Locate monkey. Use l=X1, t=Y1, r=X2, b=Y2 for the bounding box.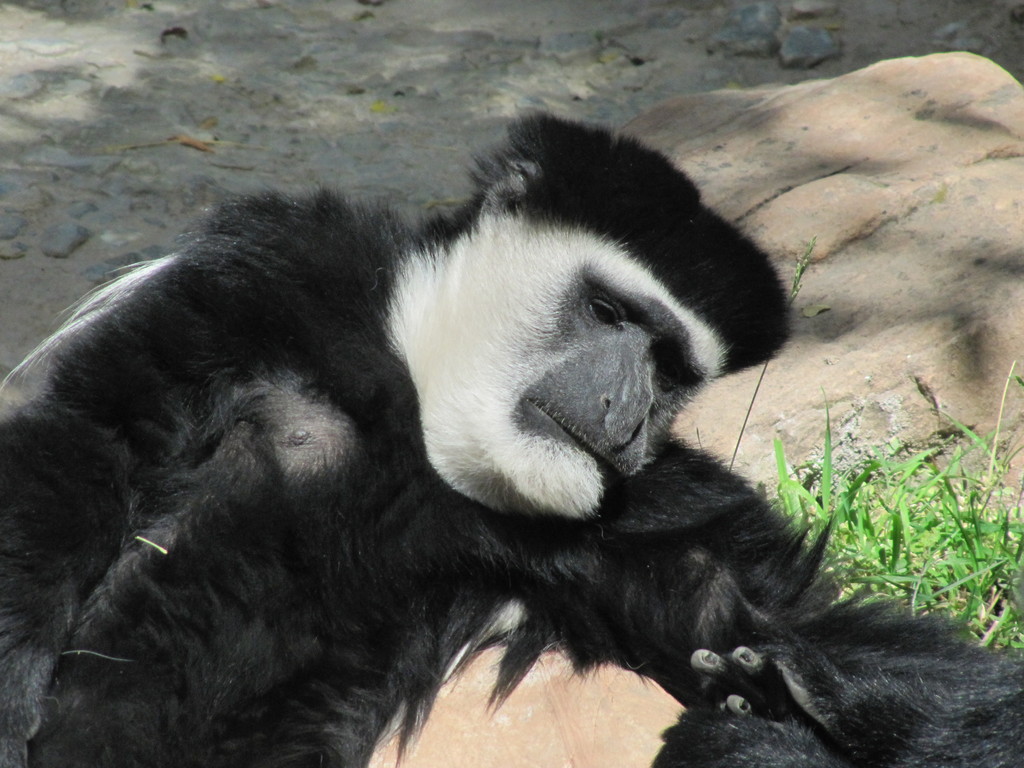
l=0, t=84, r=975, b=767.
